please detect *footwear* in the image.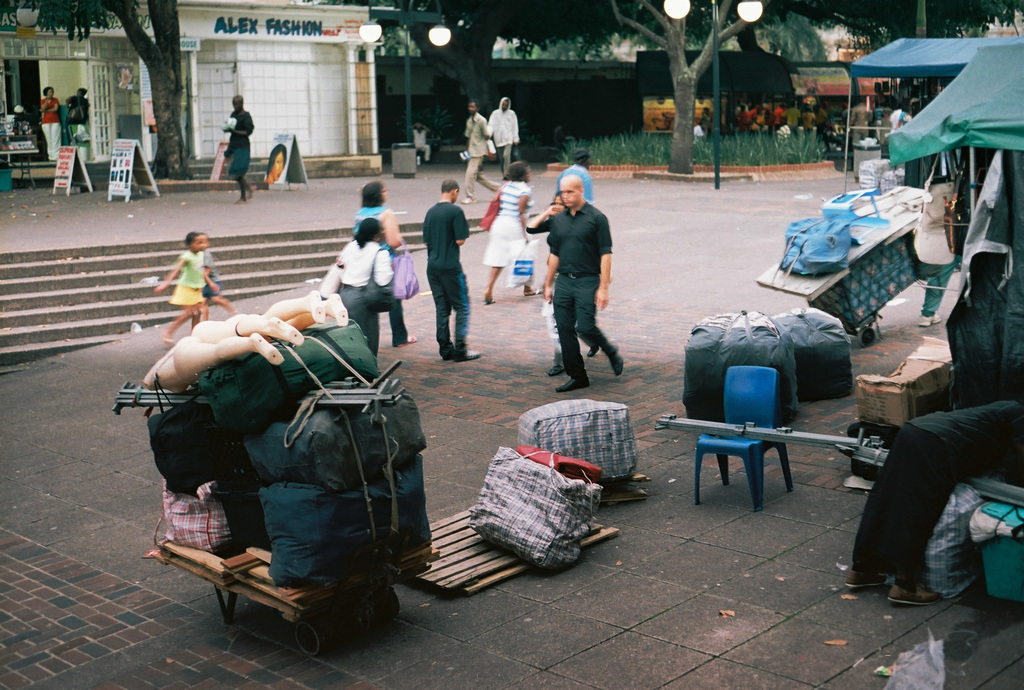
select_region(460, 341, 476, 362).
